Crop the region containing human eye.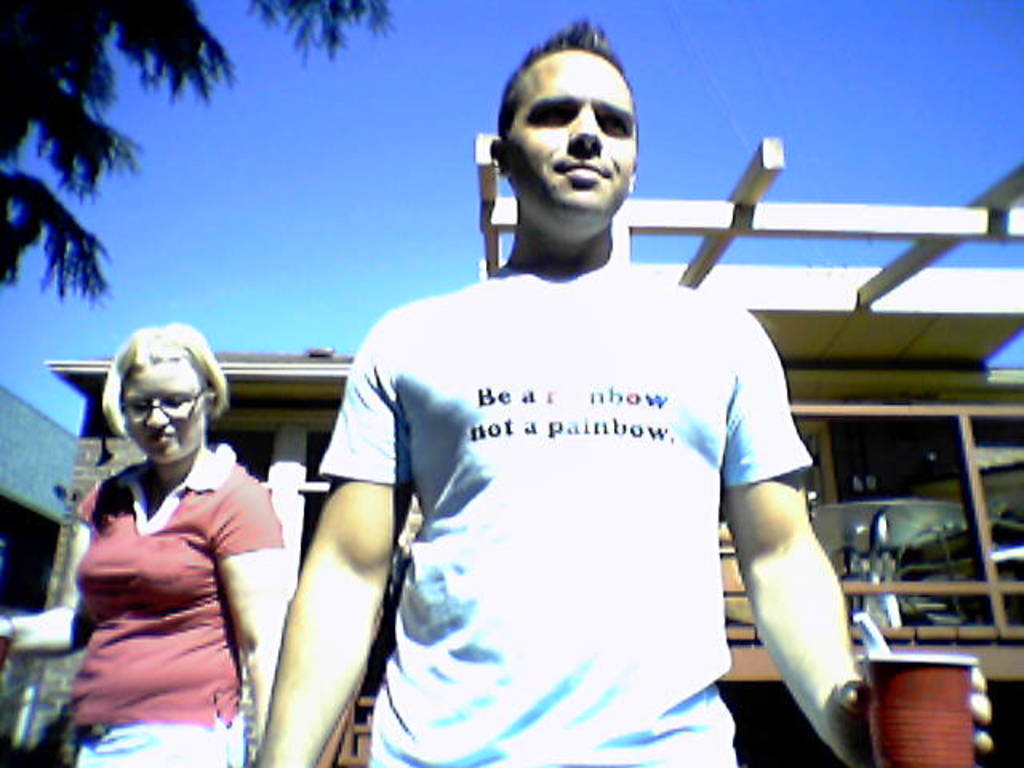
Crop region: [x1=528, y1=106, x2=574, y2=128].
